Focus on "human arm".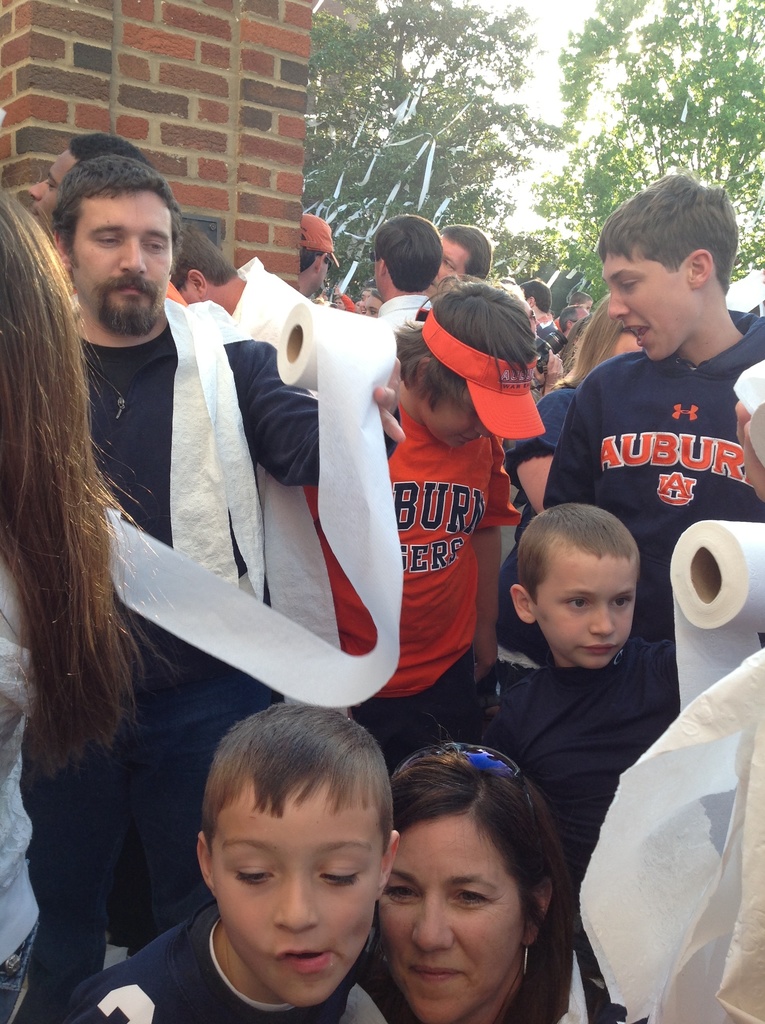
Focused at (left=534, top=356, right=546, bottom=383).
